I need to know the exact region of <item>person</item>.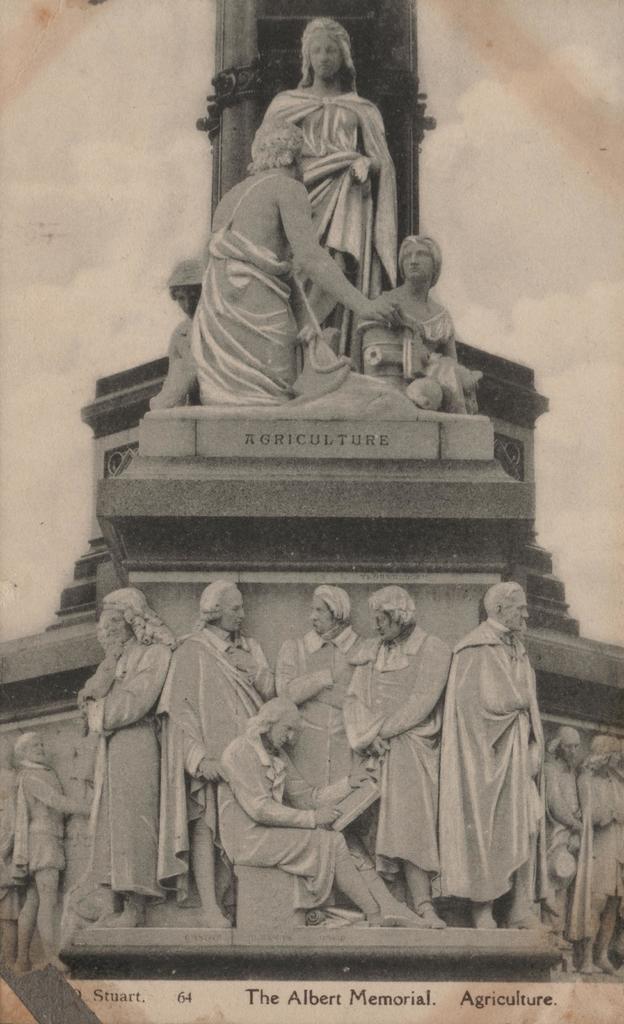
Region: <region>209, 680, 430, 906</region>.
